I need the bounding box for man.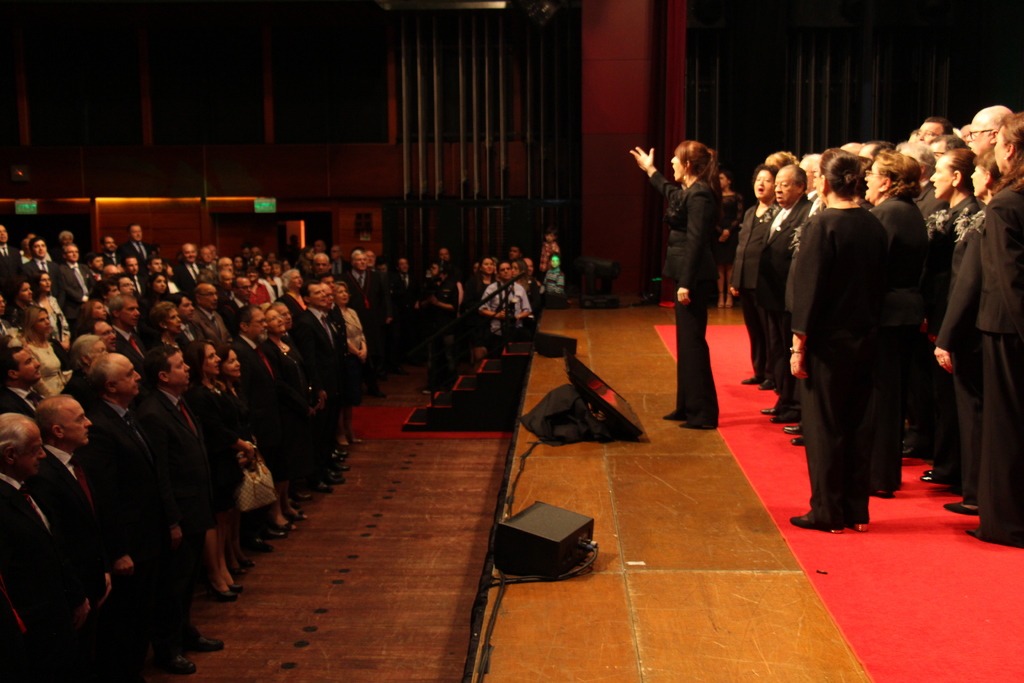
Here it is: crop(216, 258, 242, 279).
